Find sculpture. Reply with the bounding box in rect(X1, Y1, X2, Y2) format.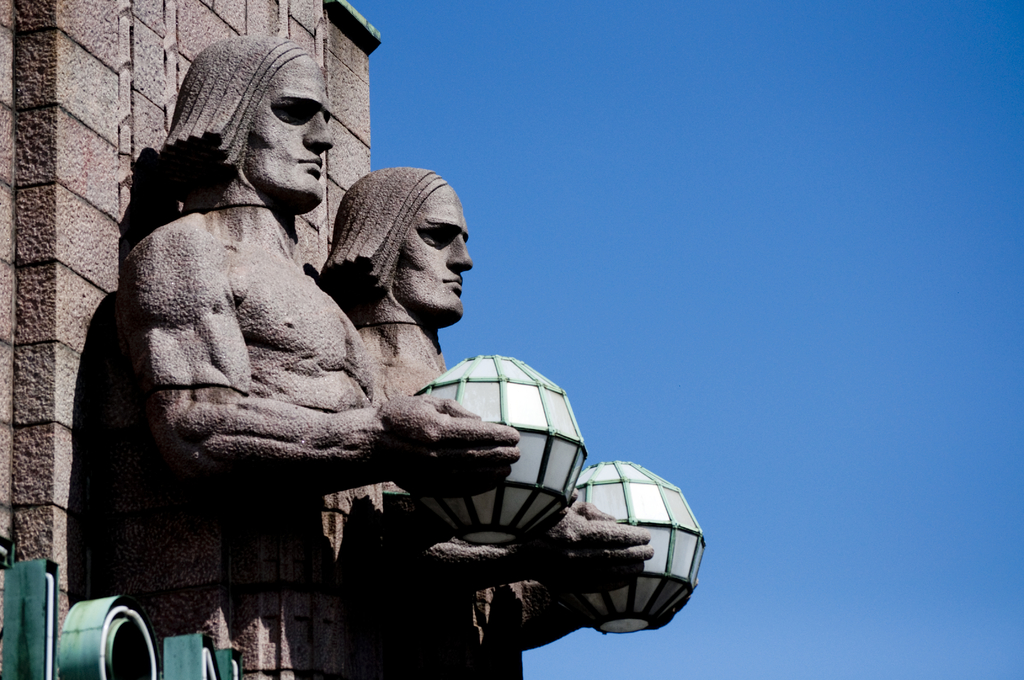
rect(51, 7, 534, 679).
